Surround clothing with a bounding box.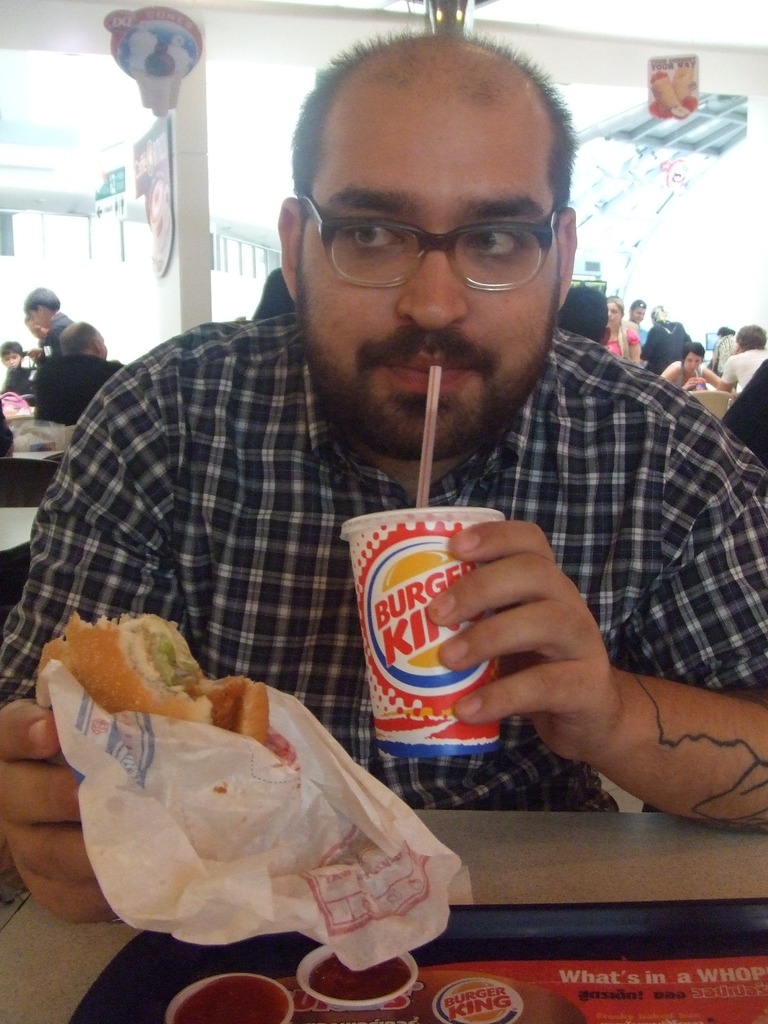
region(0, 352, 36, 397).
